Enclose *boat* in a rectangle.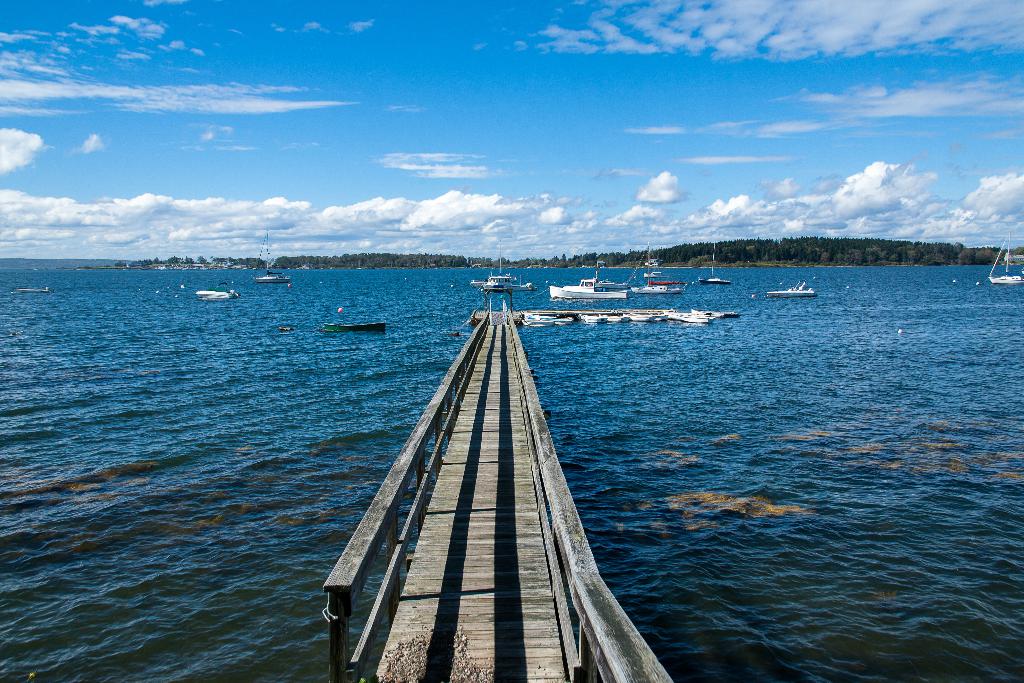
{"left": 767, "top": 280, "right": 815, "bottom": 296}.
